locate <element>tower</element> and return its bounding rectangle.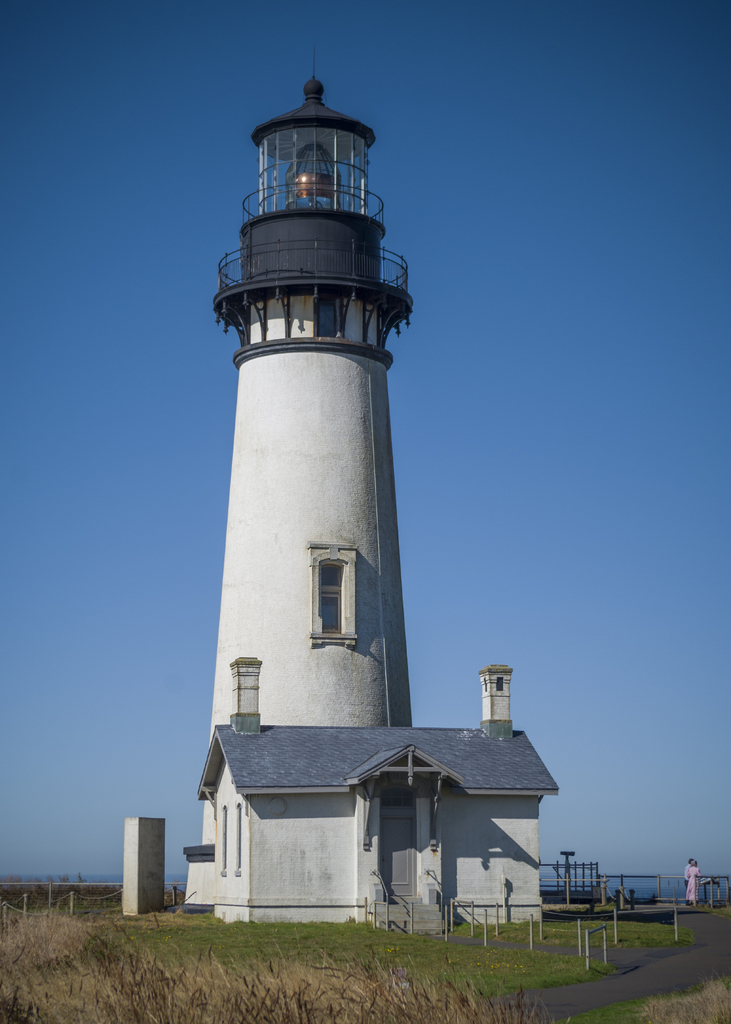
left=182, top=38, right=415, bottom=915.
